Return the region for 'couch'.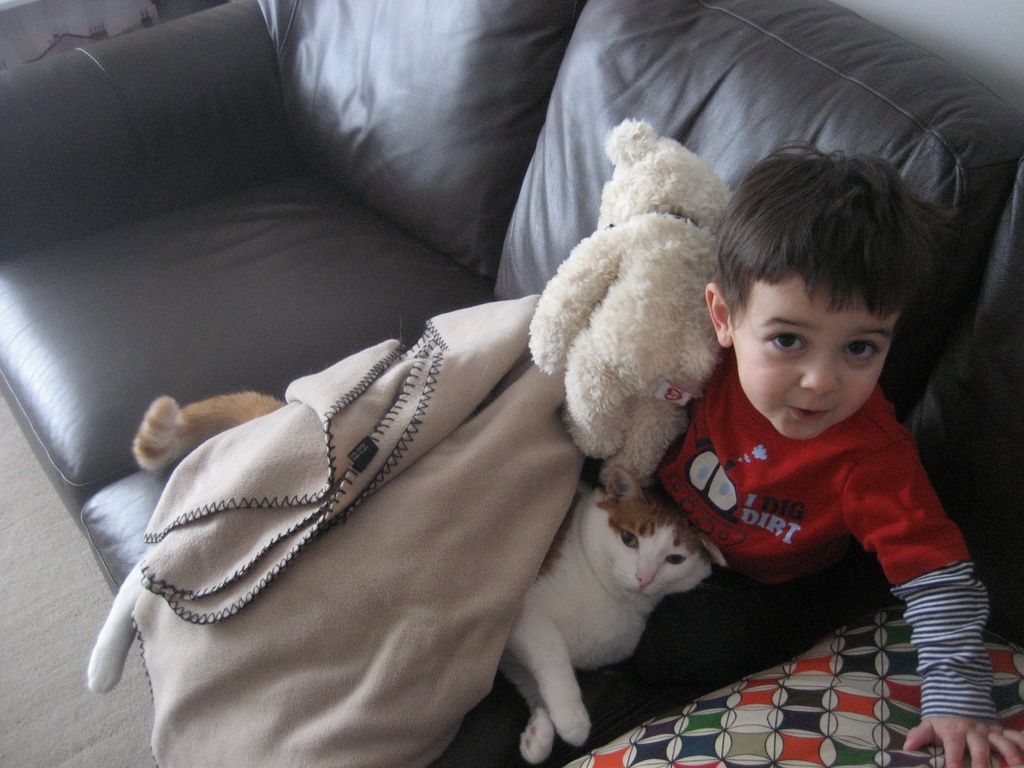
[left=557, top=609, right=1023, bottom=767].
